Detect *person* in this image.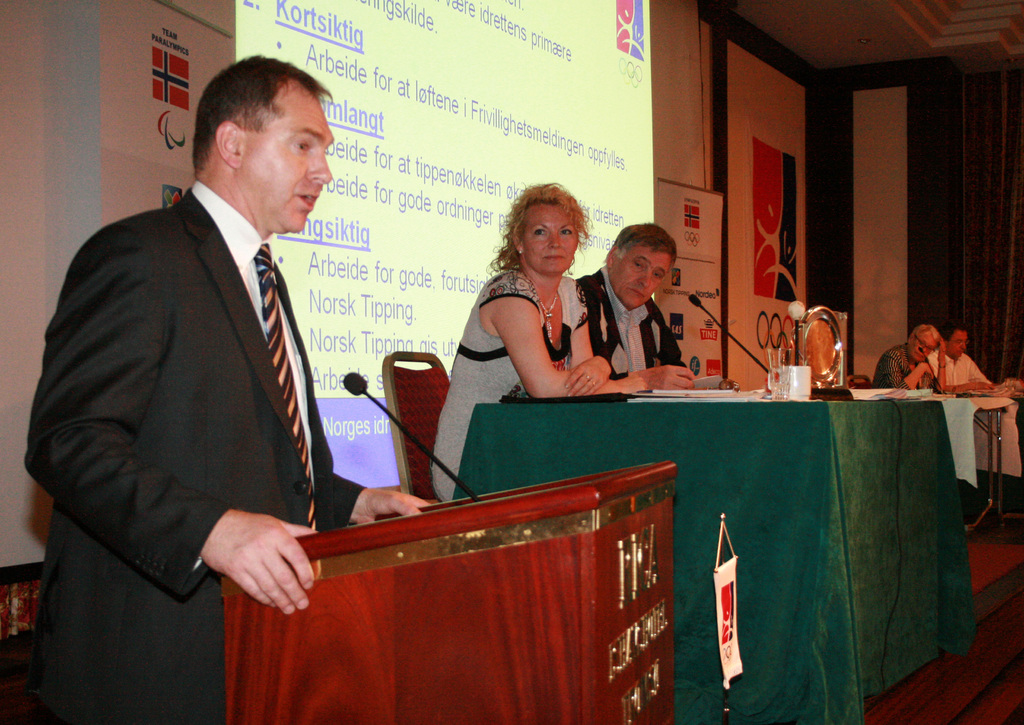
Detection: <bbox>18, 47, 424, 724</bbox>.
